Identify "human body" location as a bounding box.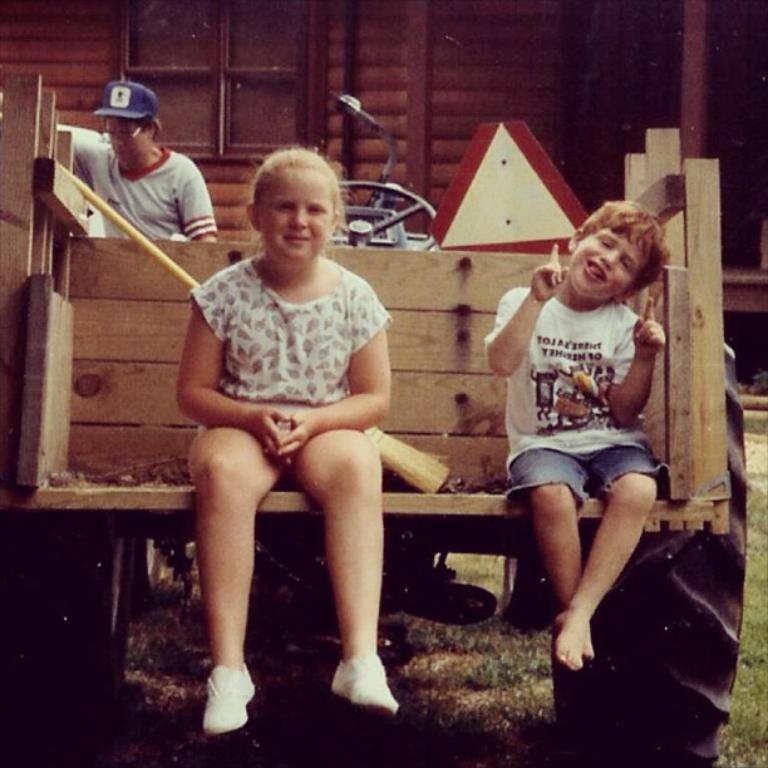
bbox=[56, 122, 220, 240].
